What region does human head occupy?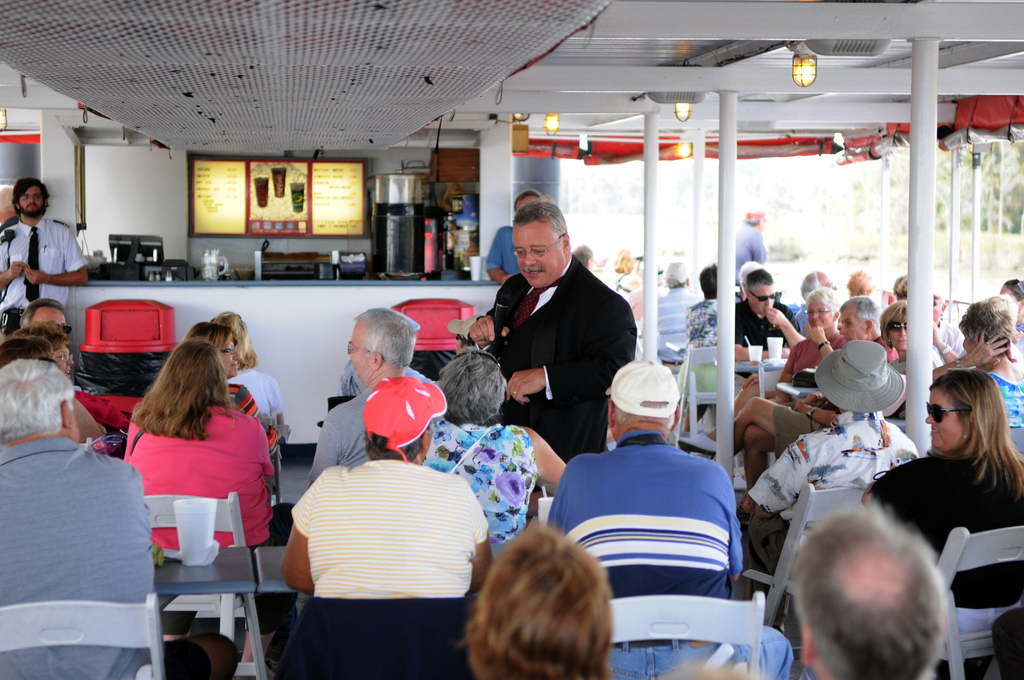
(x1=188, y1=323, x2=241, y2=376).
